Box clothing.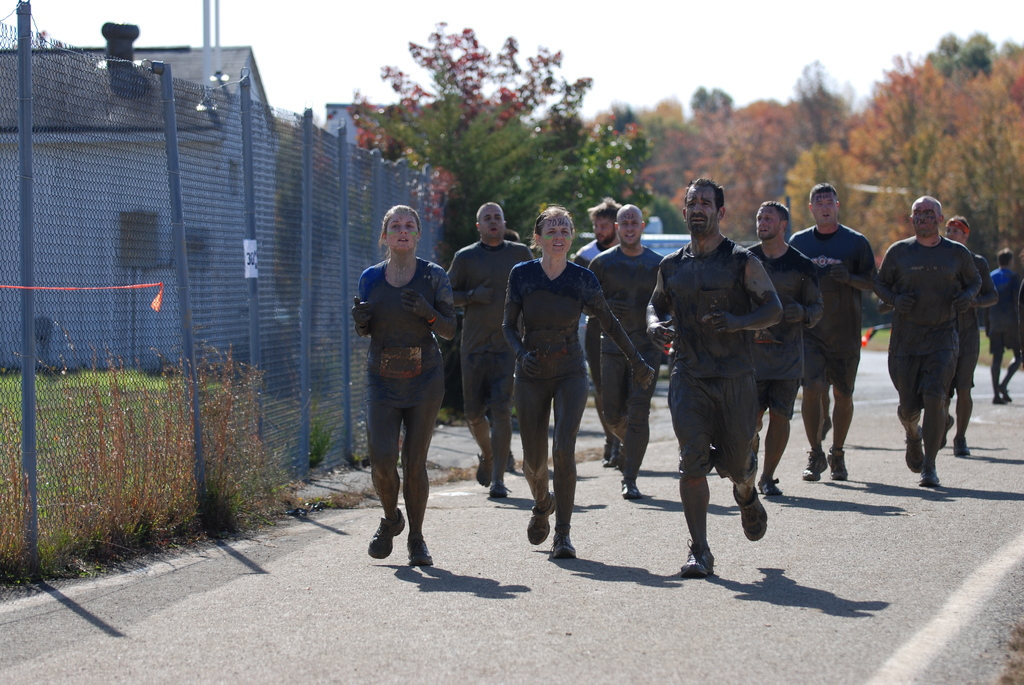
590 242 664 481.
